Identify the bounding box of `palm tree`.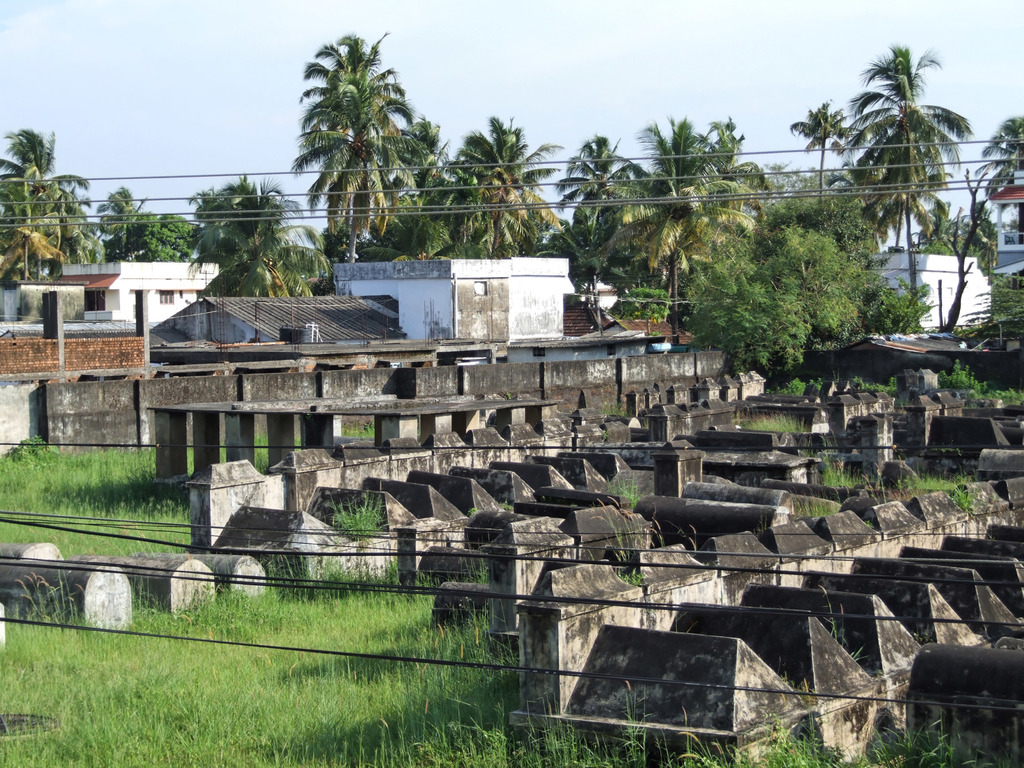
798/96/892/204.
